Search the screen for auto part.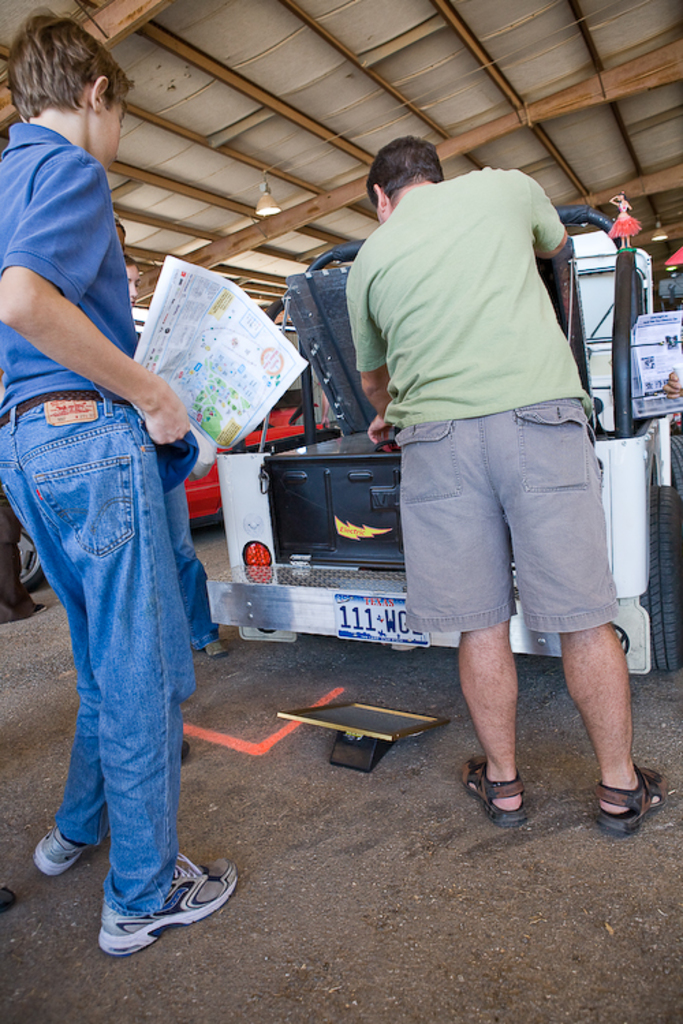
Found at <box>16,507,48,591</box>.
